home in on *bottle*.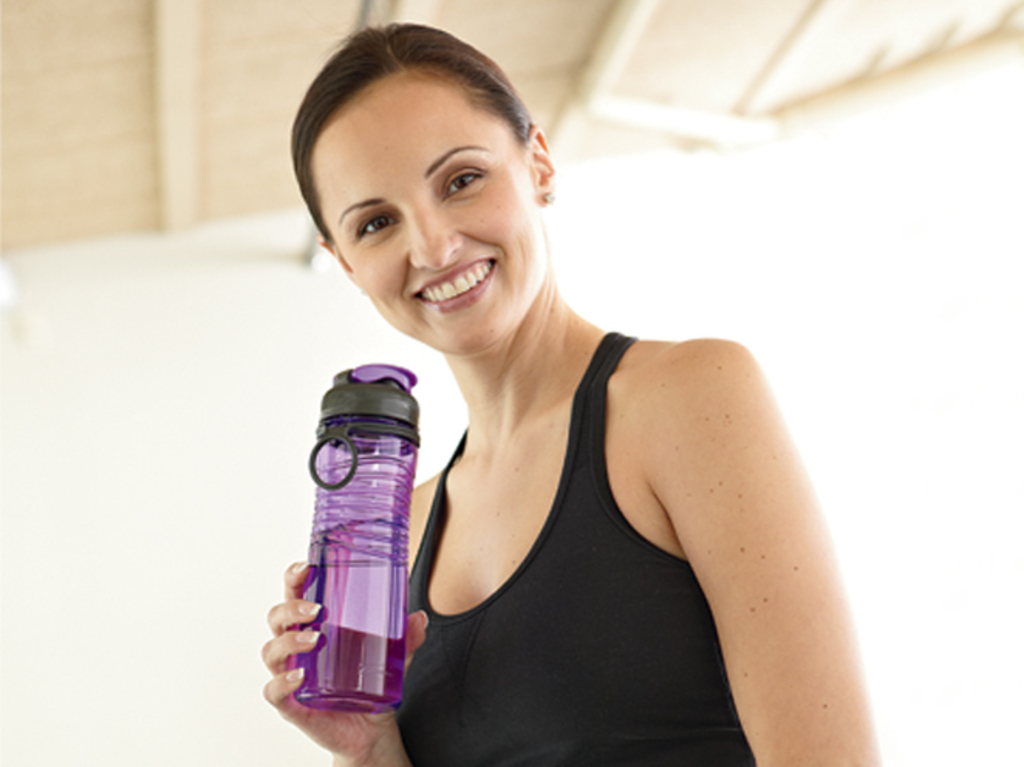
Homed in at x1=286, y1=360, x2=419, y2=711.
